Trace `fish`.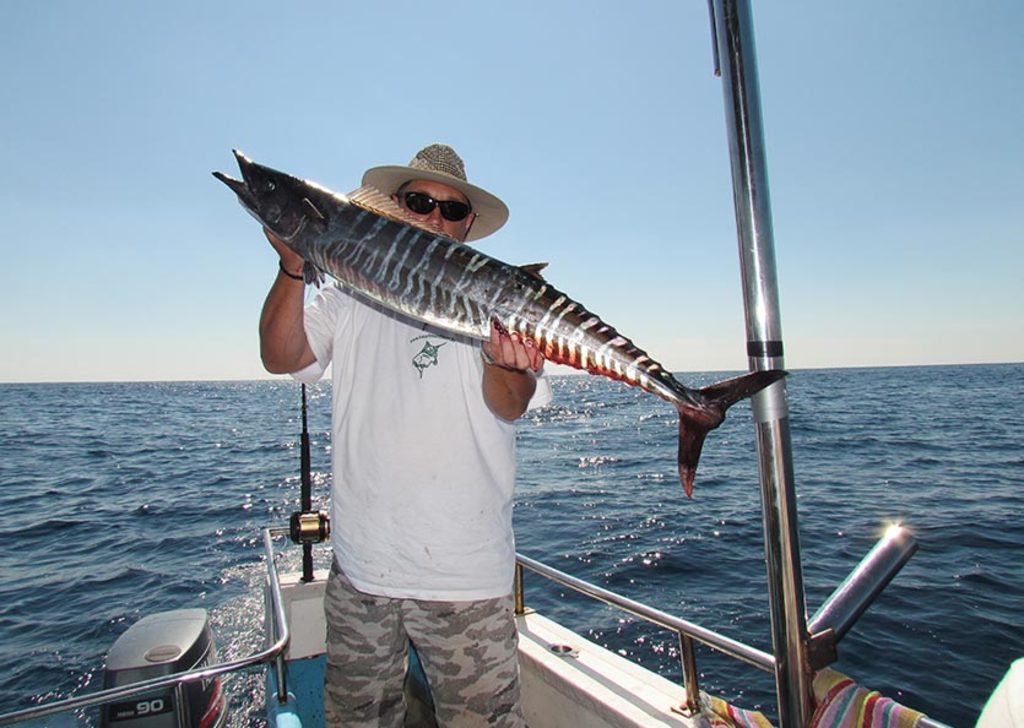
Traced to region(229, 129, 793, 514).
